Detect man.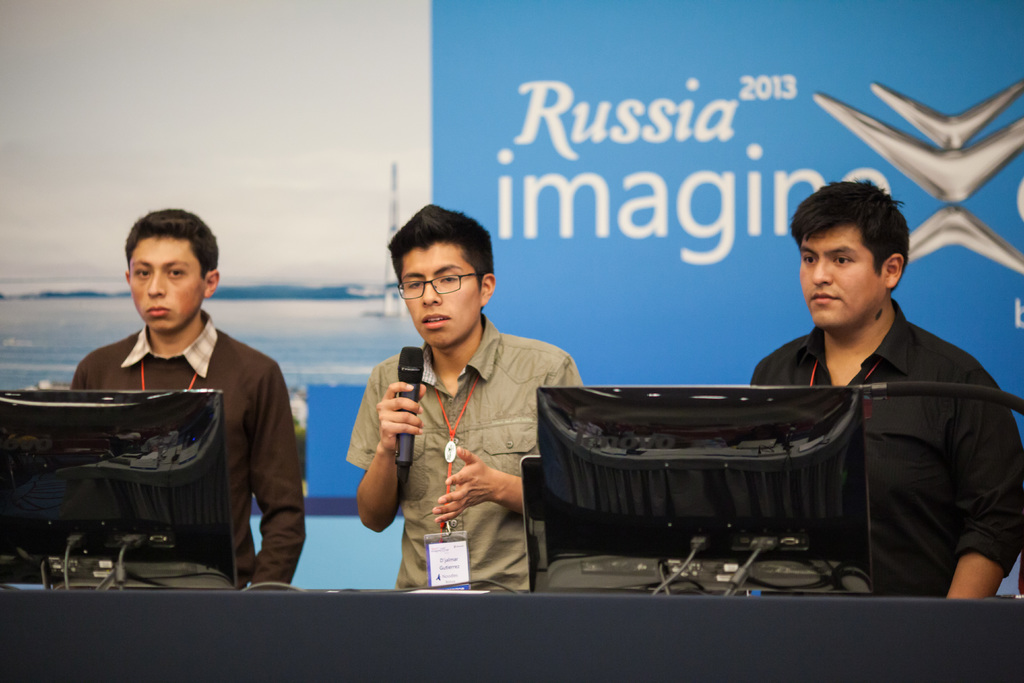
Detected at 756 177 1023 599.
